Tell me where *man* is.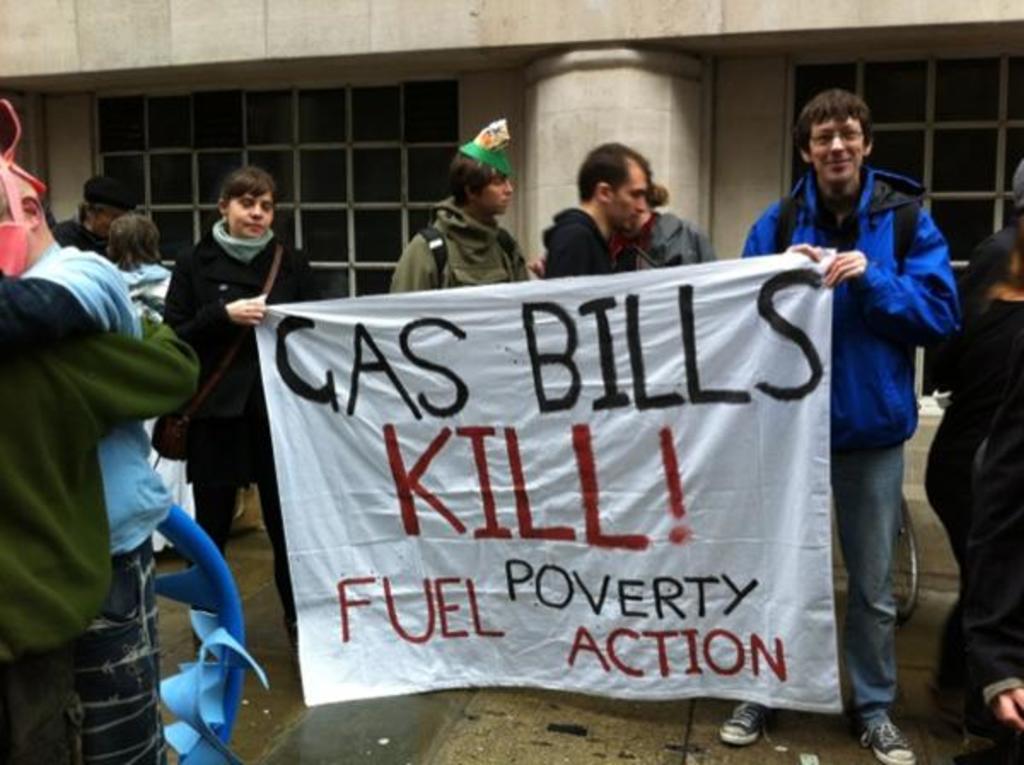
*man* is at (389,118,529,294).
